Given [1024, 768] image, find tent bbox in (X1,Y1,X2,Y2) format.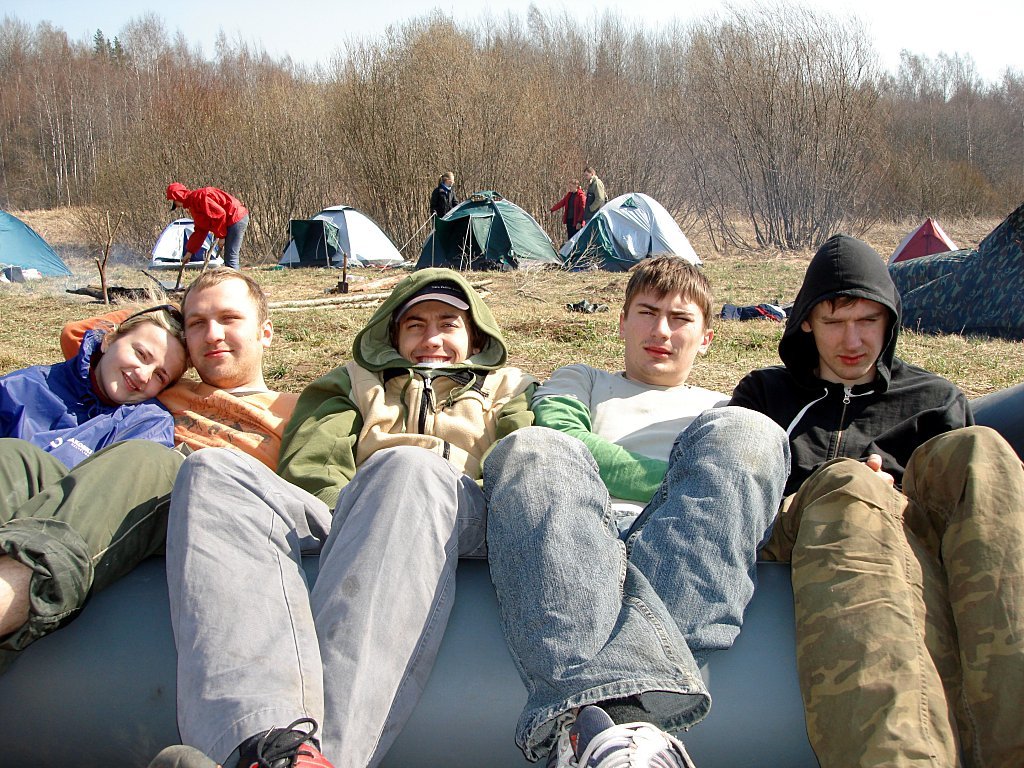
(568,196,696,263).
